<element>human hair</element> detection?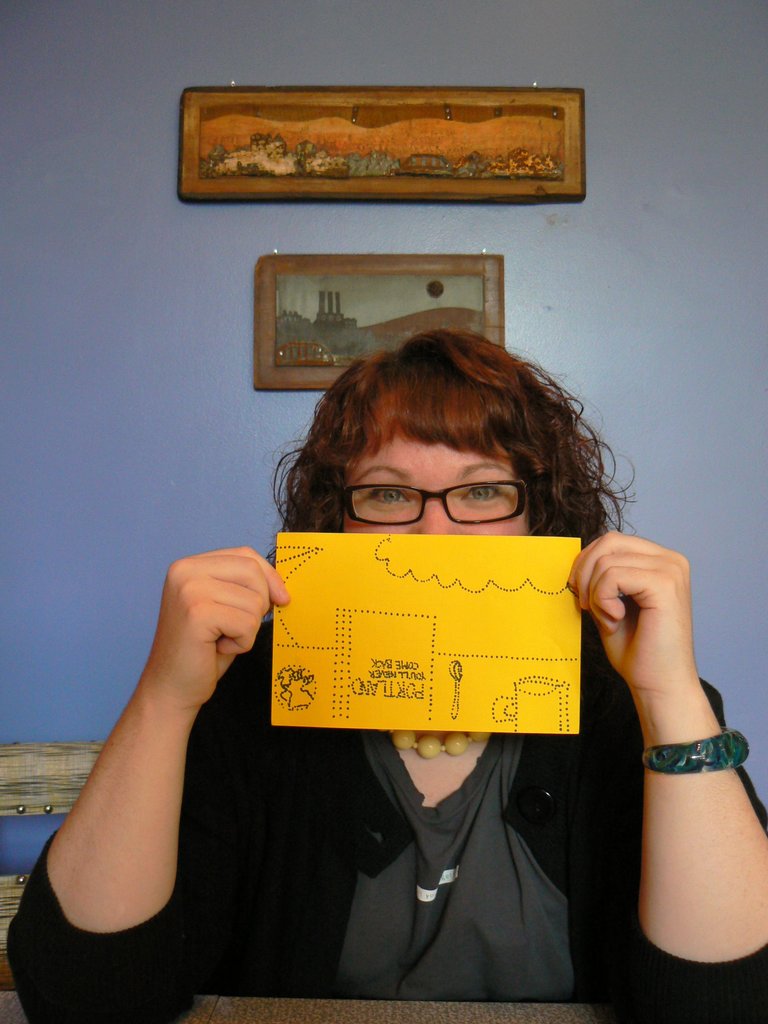
bbox=(241, 339, 611, 562)
